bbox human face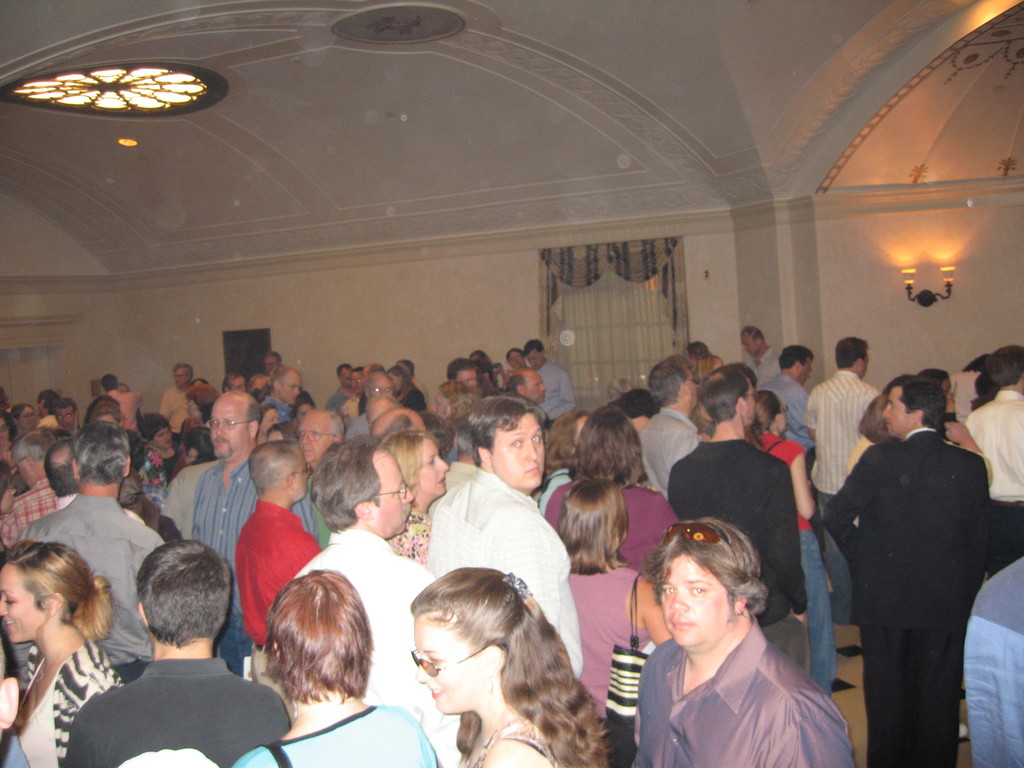
box(389, 372, 398, 392)
